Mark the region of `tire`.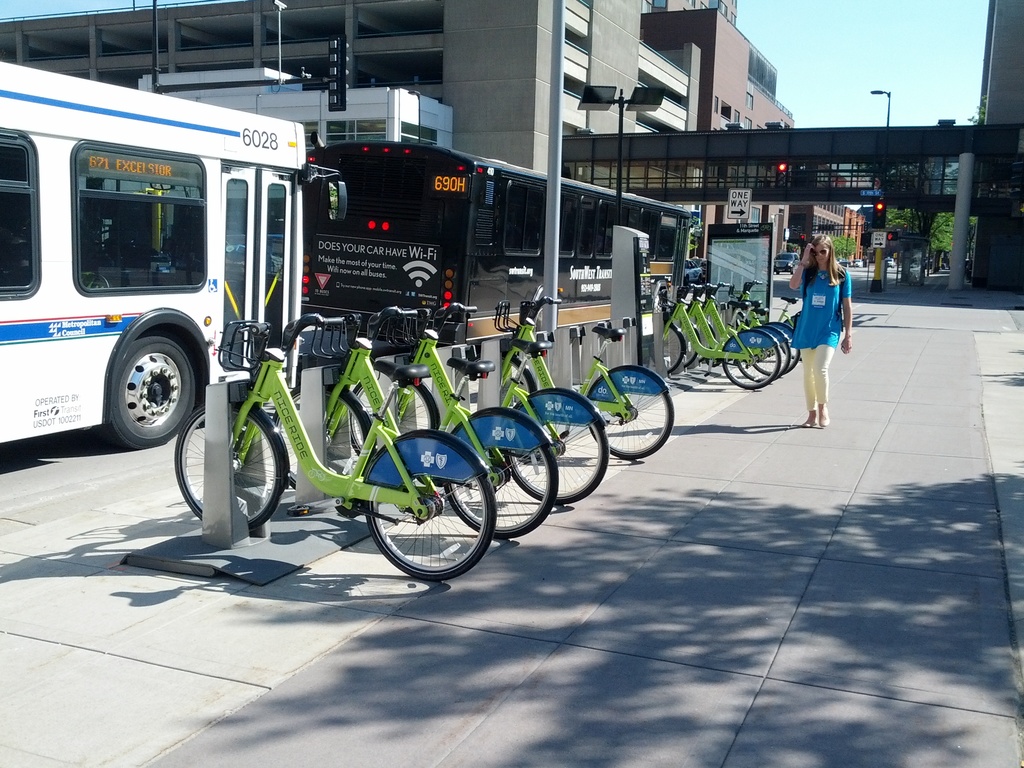
Region: rect(172, 401, 291, 529).
